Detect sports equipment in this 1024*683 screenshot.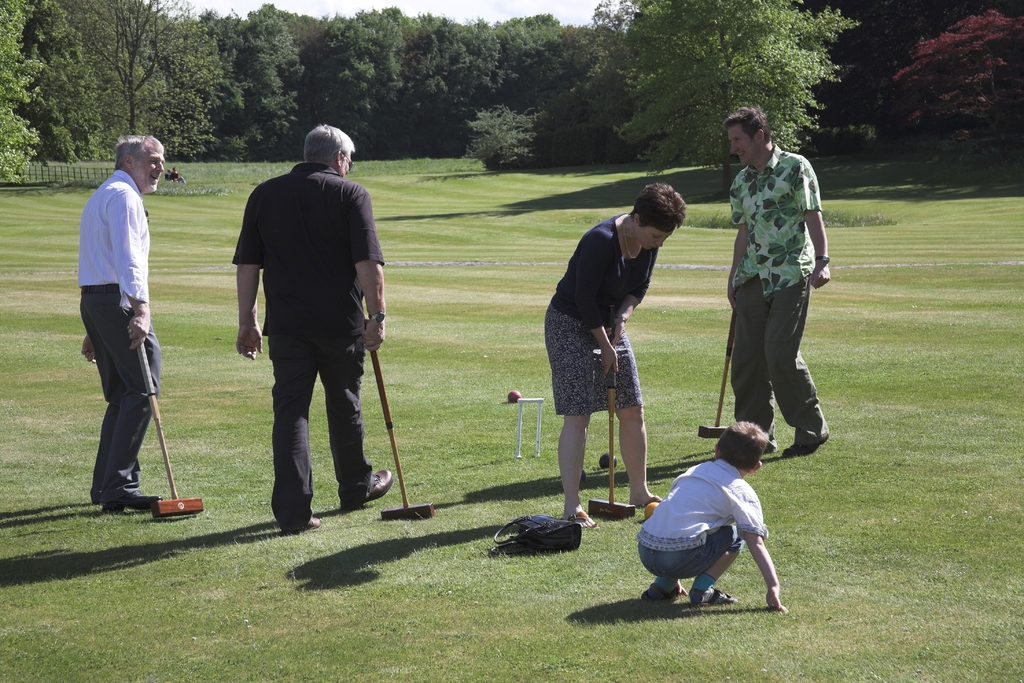
Detection: (x1=698, y1=293, x2=740, y2=438).
